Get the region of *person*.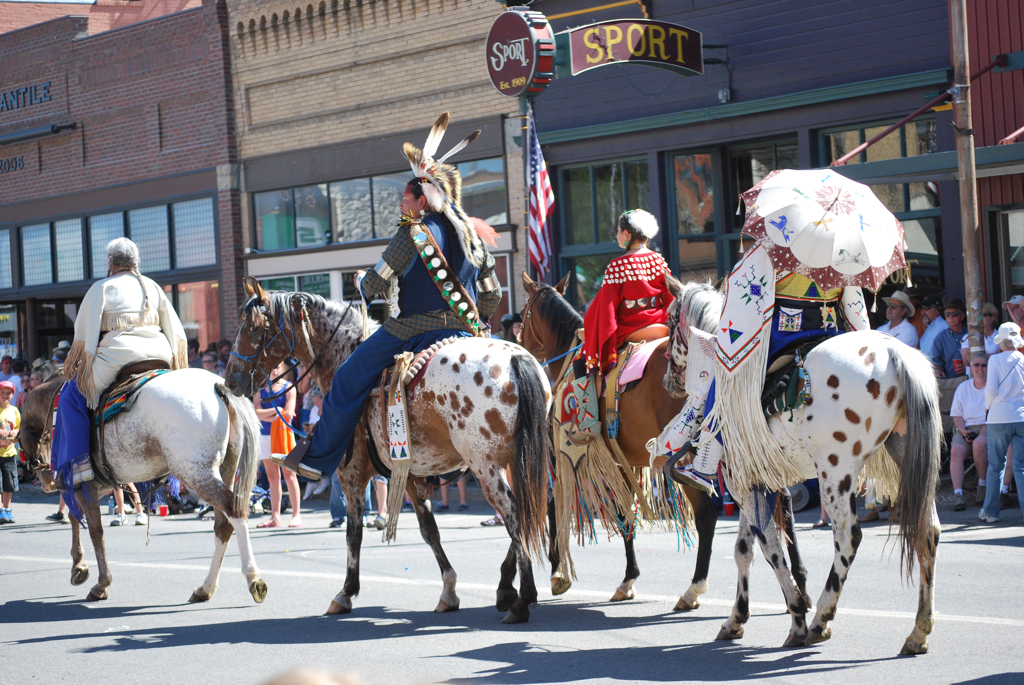
l=252, t=360, r=308, b=532.
